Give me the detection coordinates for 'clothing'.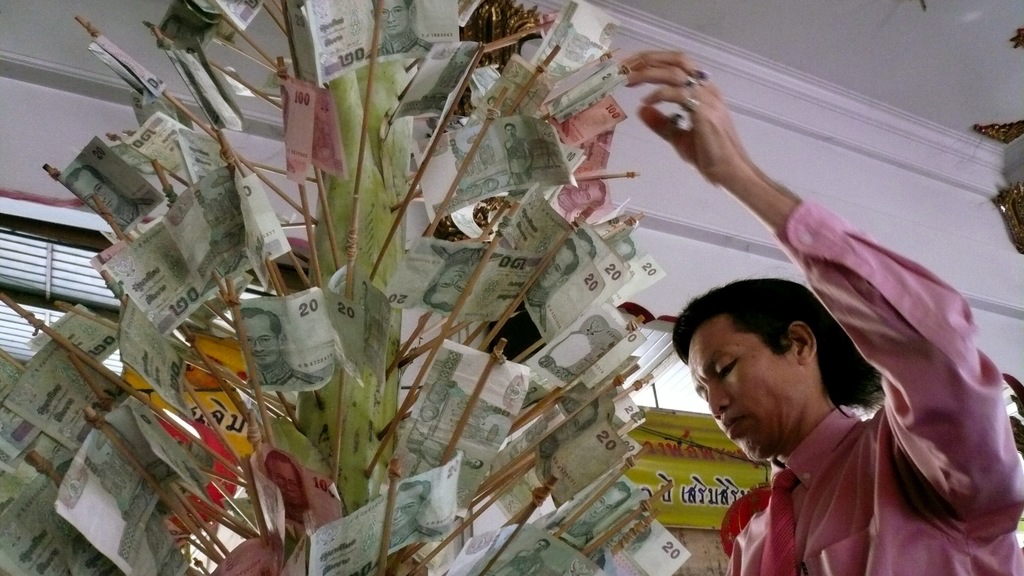
[542,518,600,556].
